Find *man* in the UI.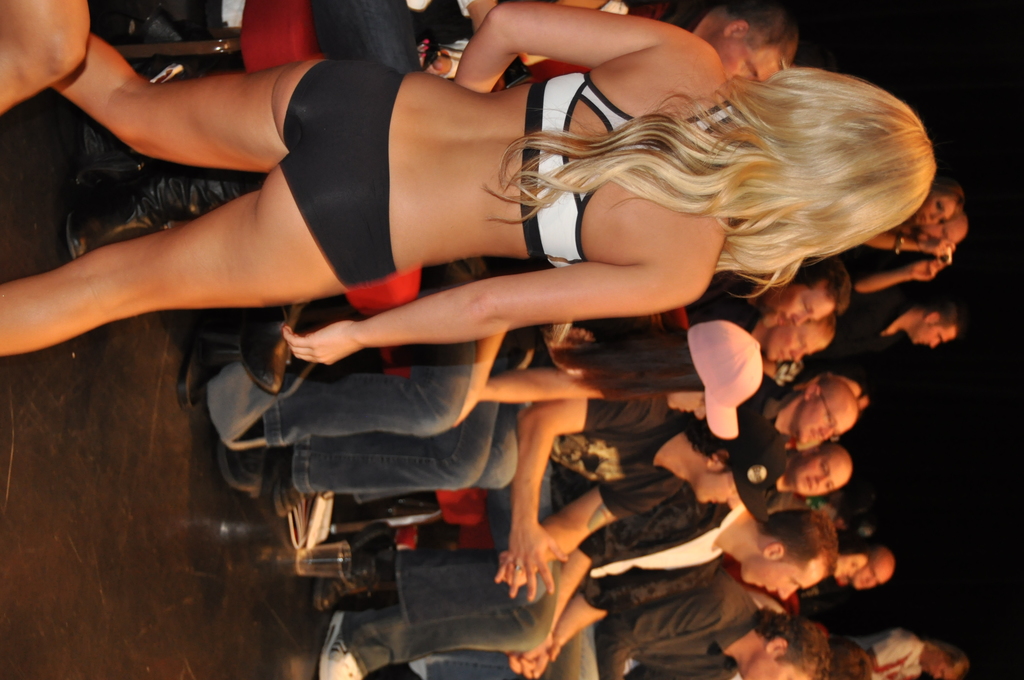
UI element at 197, 260, 858, 506.
